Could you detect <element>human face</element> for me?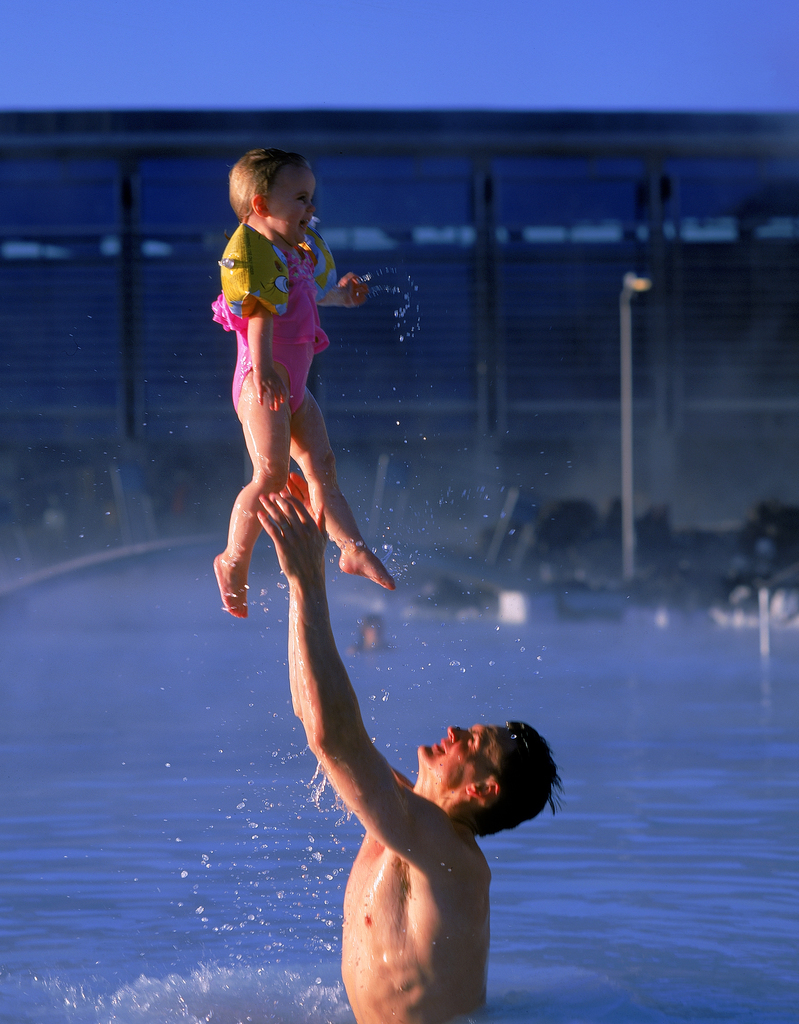
Detection result: select_region(414, 717, 513, 783).
